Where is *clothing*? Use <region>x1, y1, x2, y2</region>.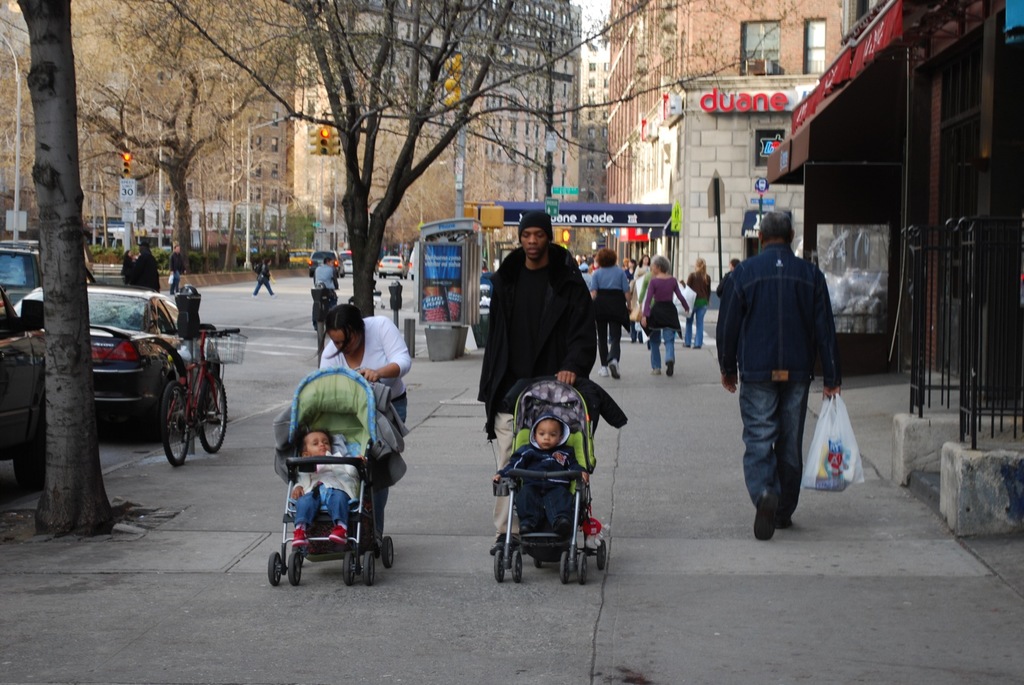
<region>253, 260, 274, 295</region>.
